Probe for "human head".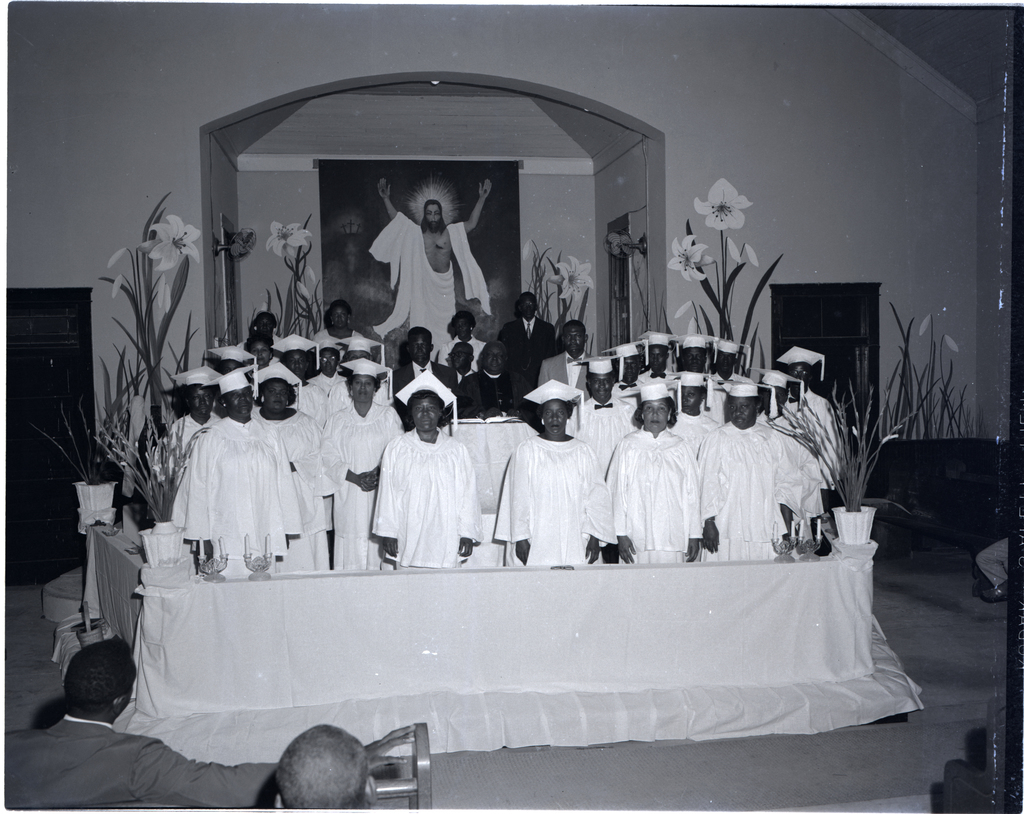
Probe result: crop(409, 391, 445, 427).
